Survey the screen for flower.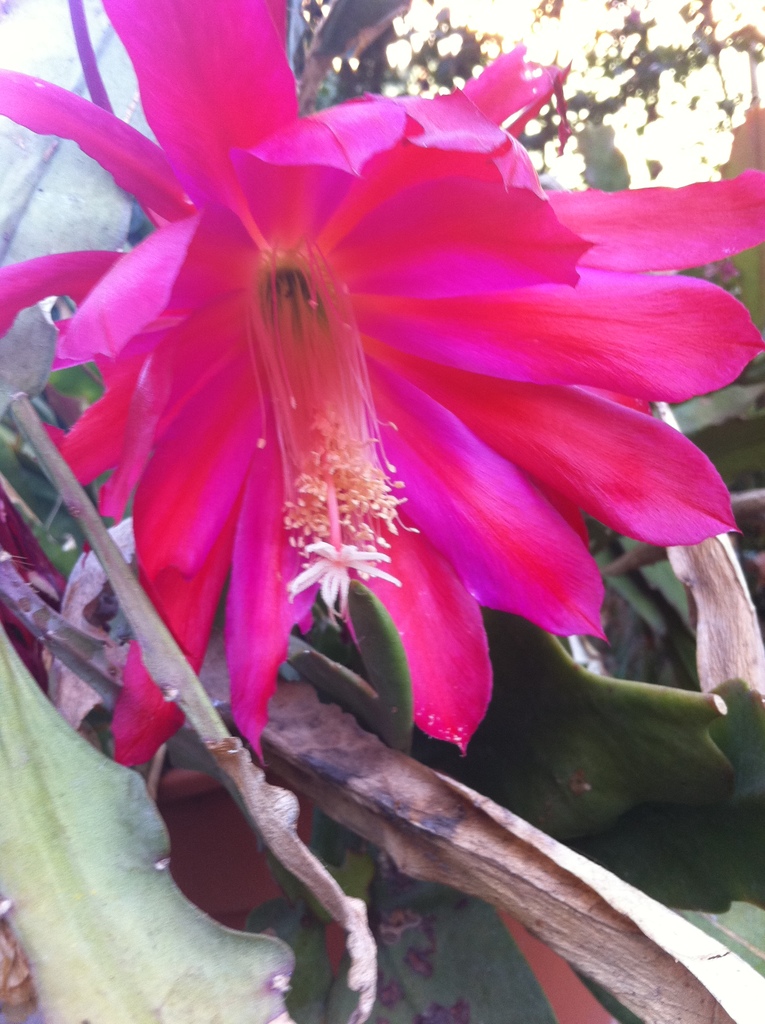
Survey found: 31 18 734 879.
